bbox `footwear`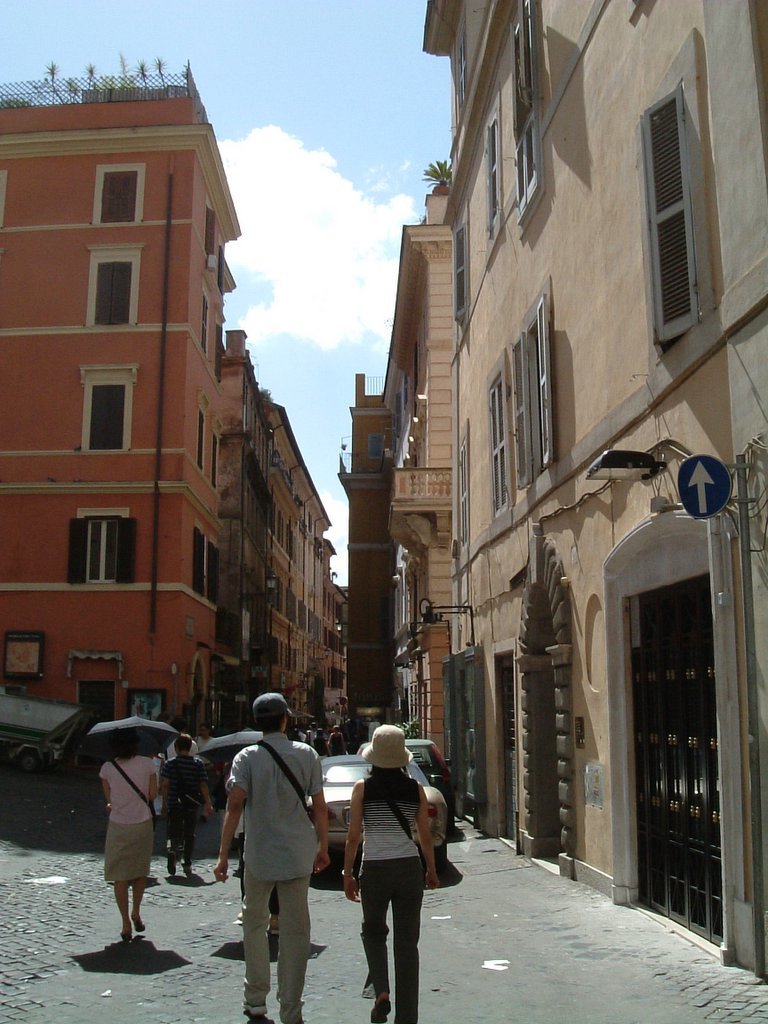
rect(167, 869, 176, 884)
